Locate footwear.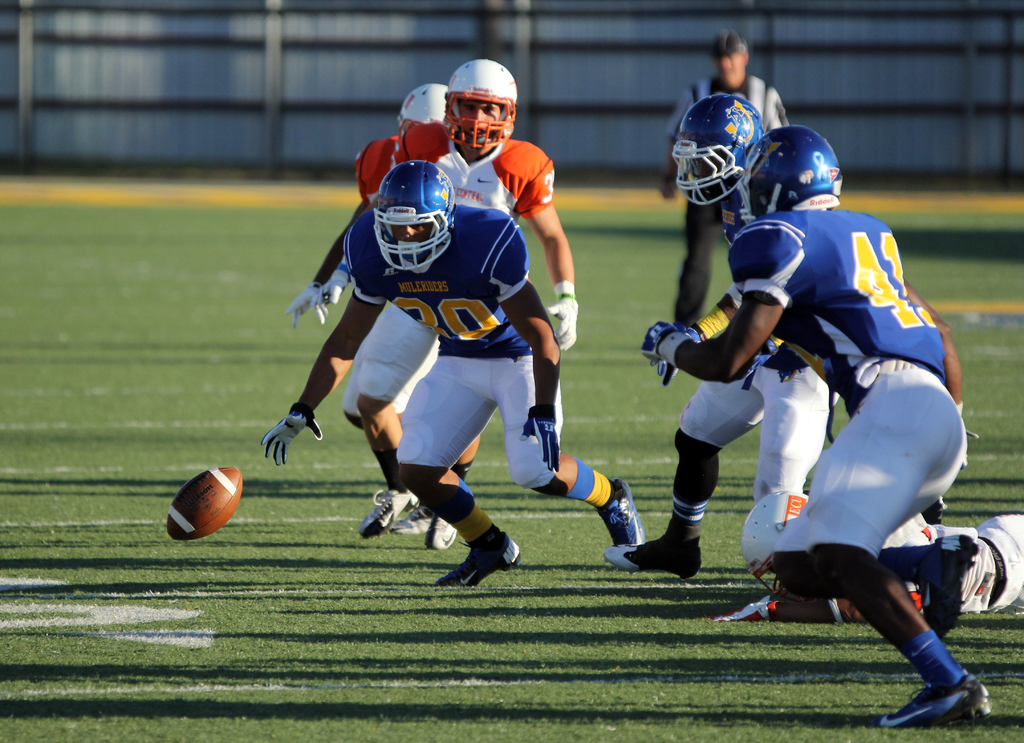
Bounding box: [left=360, top=487, right=422, bottom=539].
